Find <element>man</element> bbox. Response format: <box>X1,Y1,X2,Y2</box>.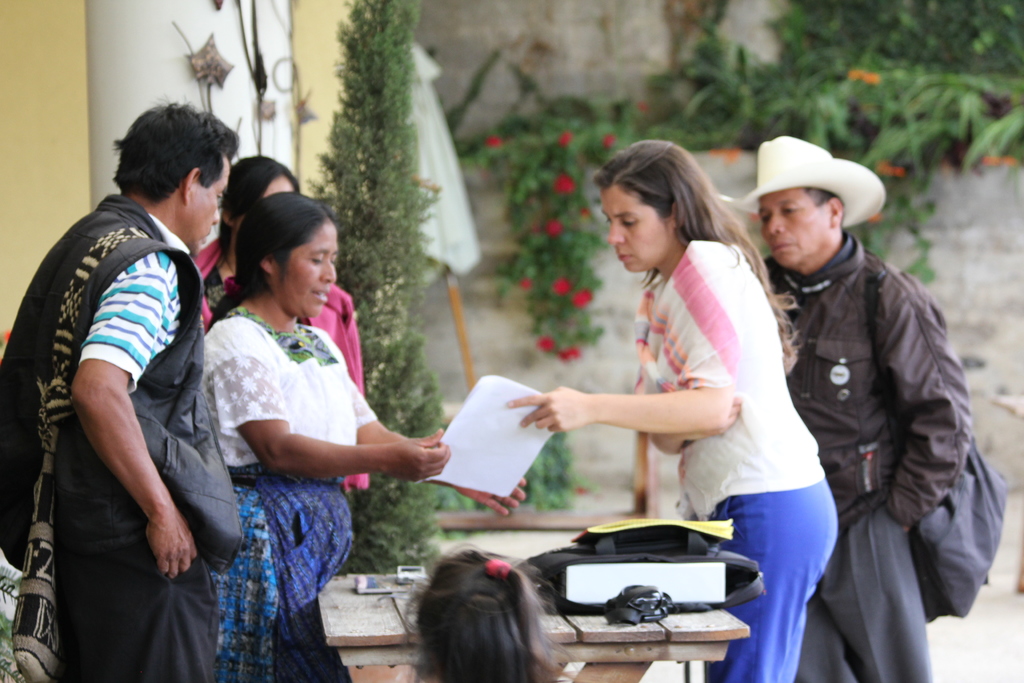
<box>718,133,973,682</box>.
